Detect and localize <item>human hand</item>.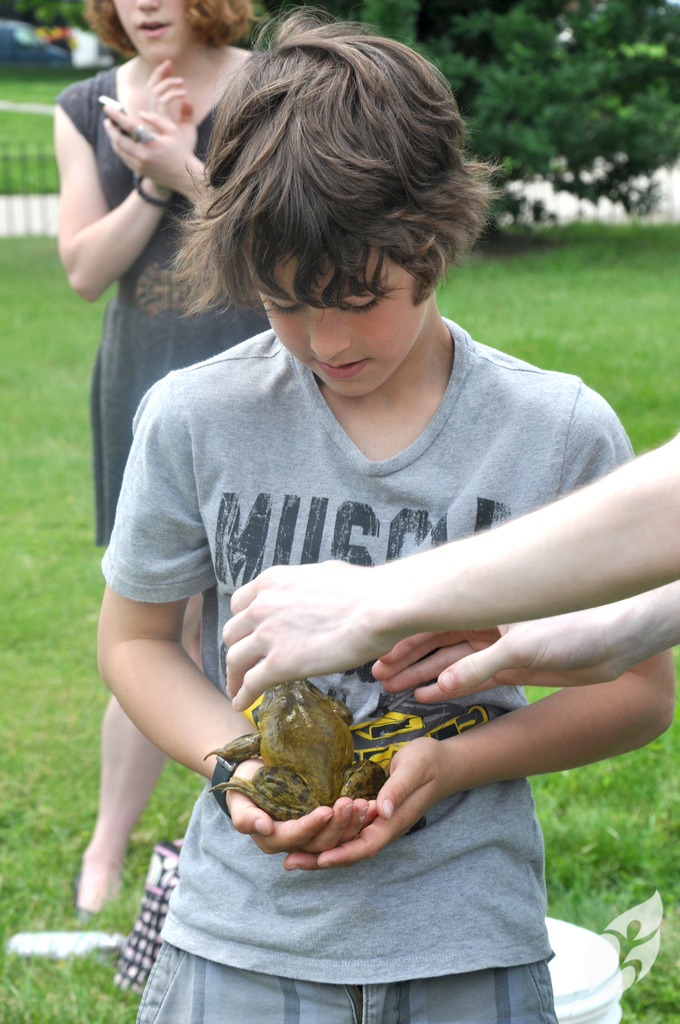
Localized at {"x1": 223, "y1": 753, "x2": 383, "y2": 855}.
